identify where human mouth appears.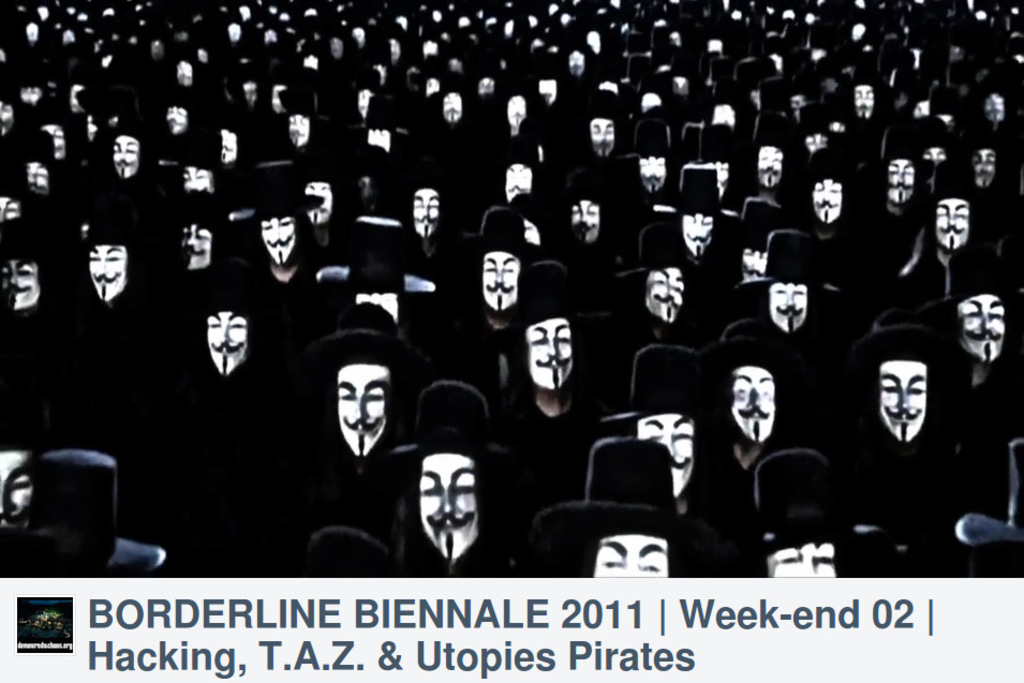
Appears at 115/163/132/170.
